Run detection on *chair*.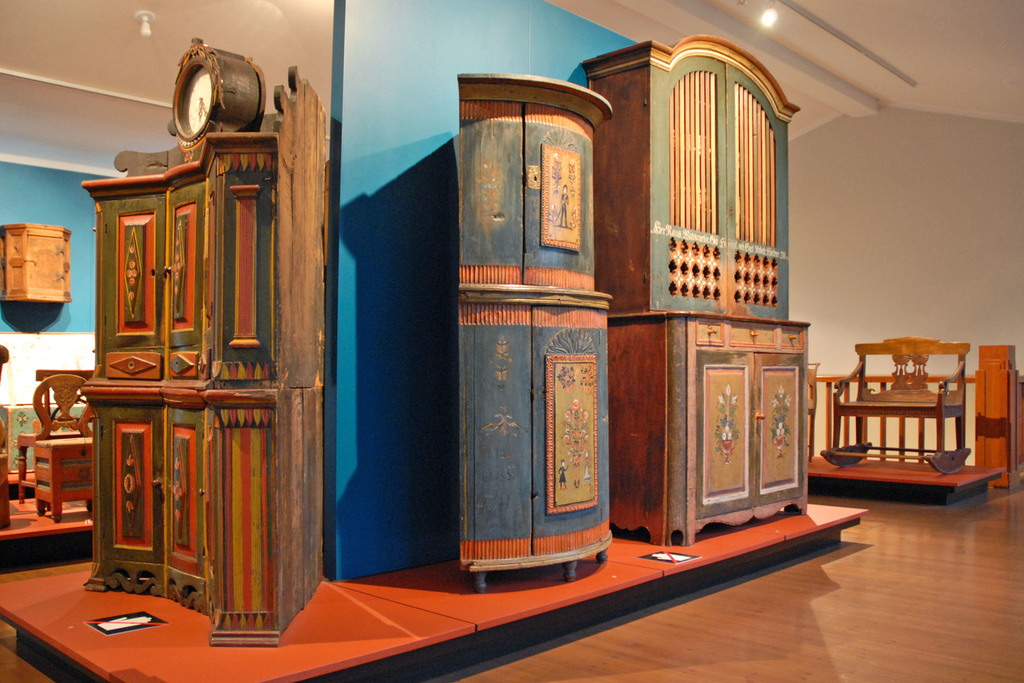
Result: BBox(815, 338, 970, 474).
